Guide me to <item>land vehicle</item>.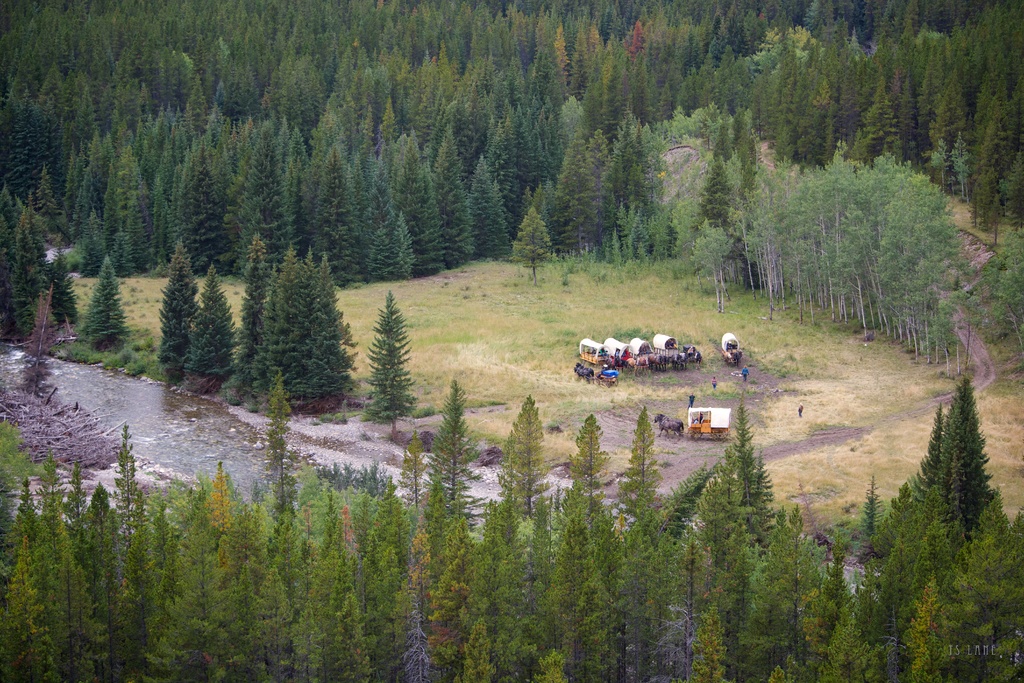
Guidance: (717,329,744,368).
